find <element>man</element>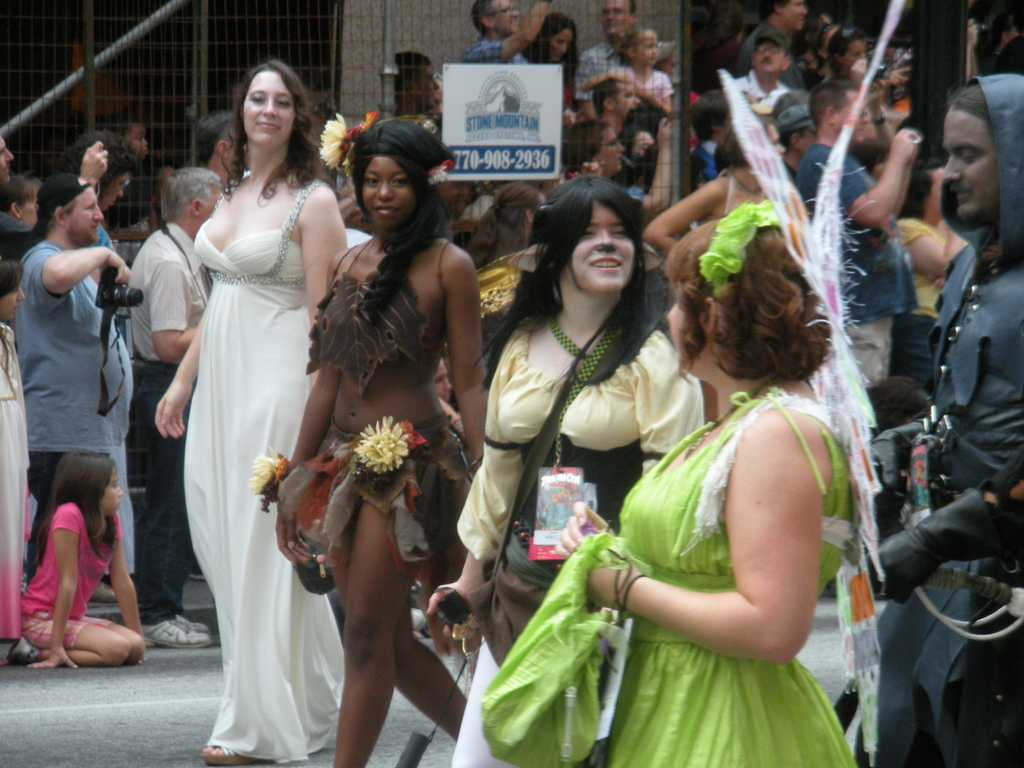
box(781, 103, 817, 185)
